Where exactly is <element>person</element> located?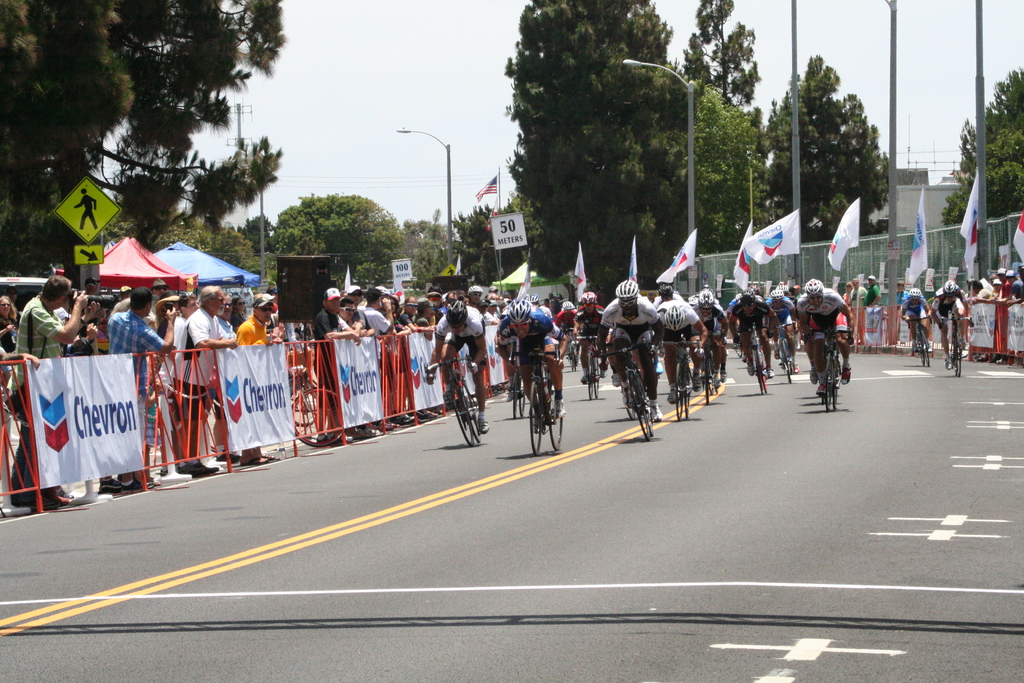
Its bounding box is x1=933 y1=280 x2=964 y2=374.
